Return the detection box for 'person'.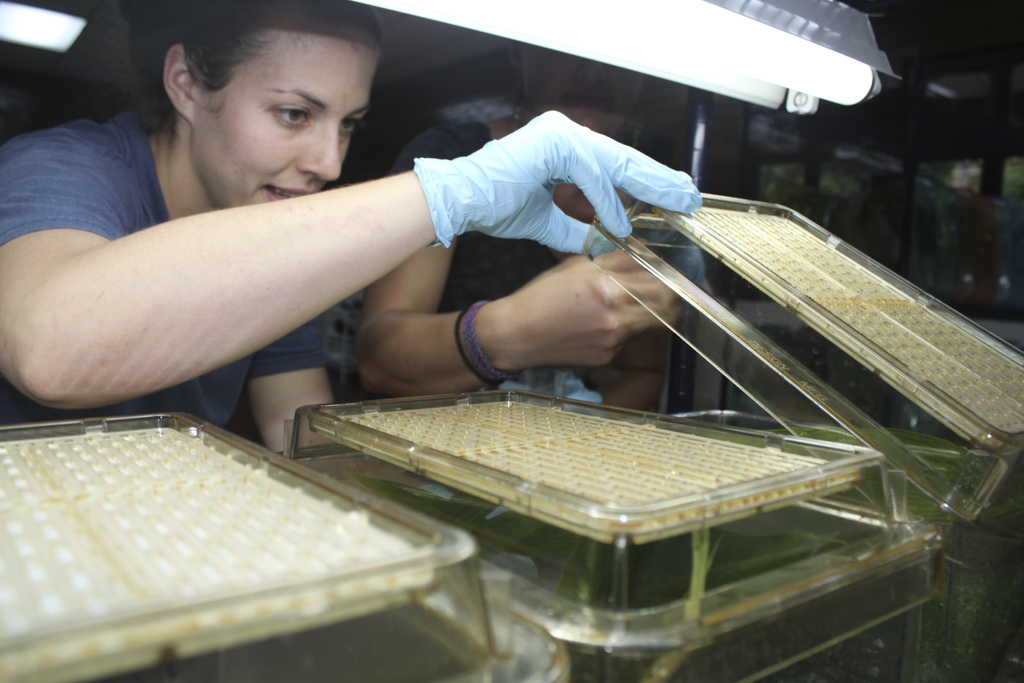
x1=351 y1=42 x2=670 y2=415.
